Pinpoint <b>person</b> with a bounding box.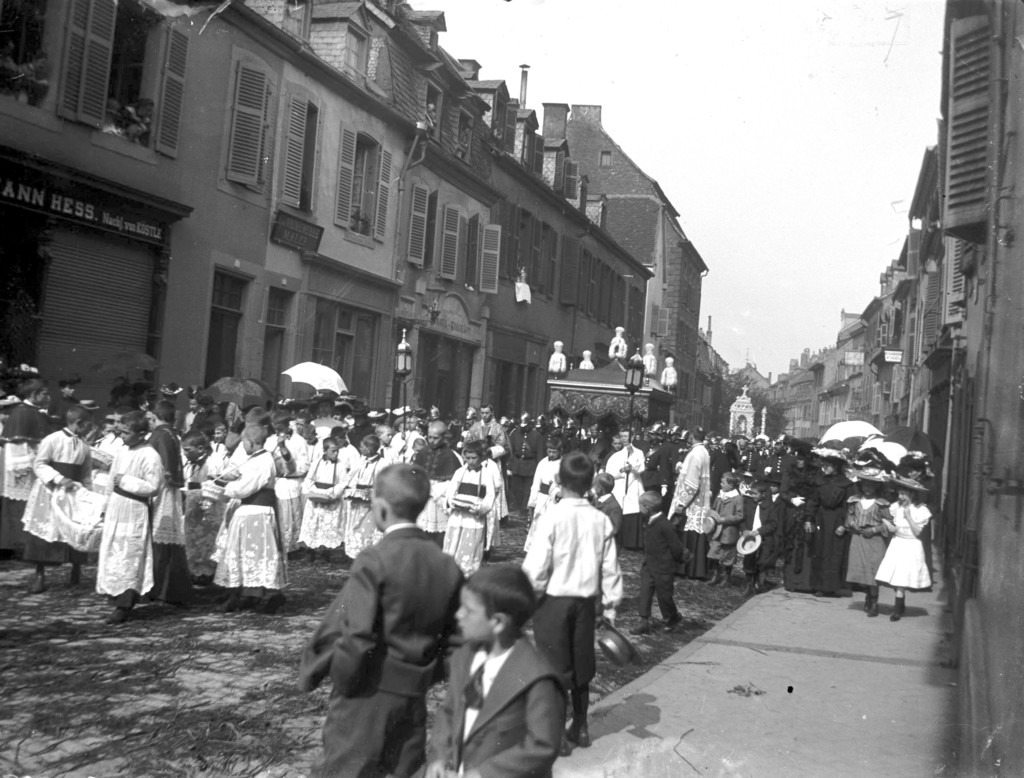
select_region(424, 560, 566, 777).
